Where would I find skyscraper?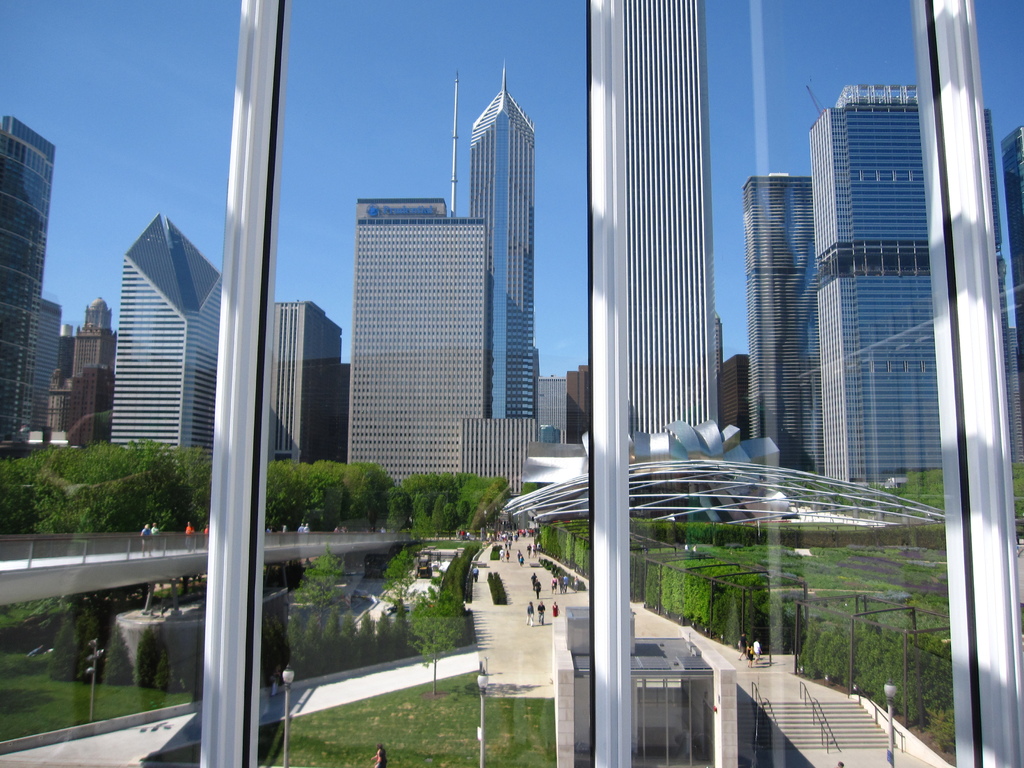
At bbox(467, 65, 542, 437).
